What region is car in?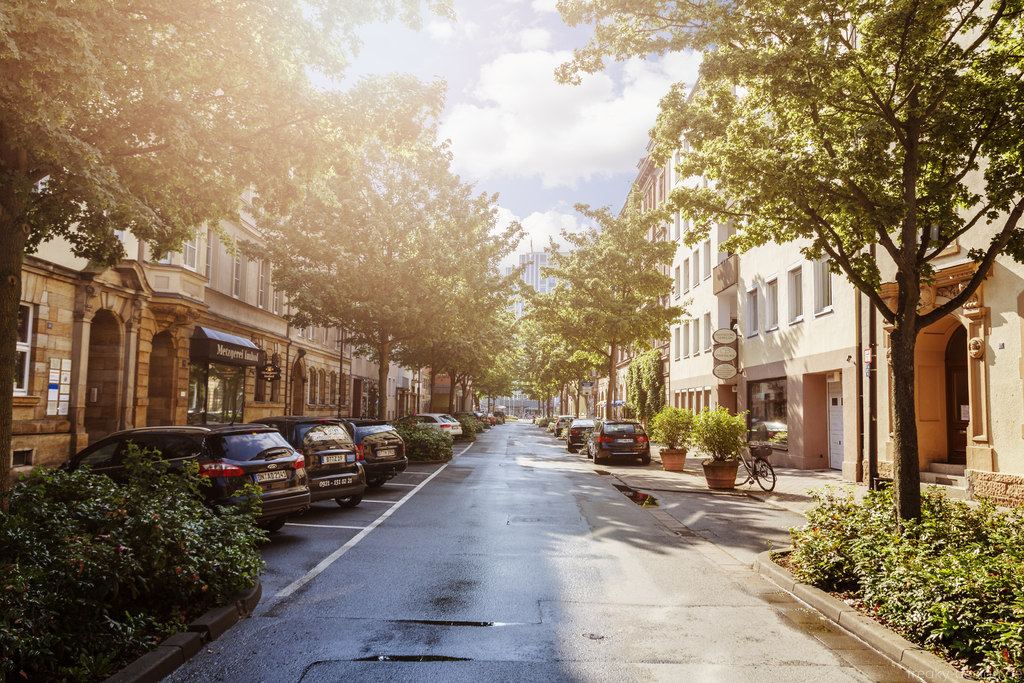
box=[246, 411, 360, 508].
